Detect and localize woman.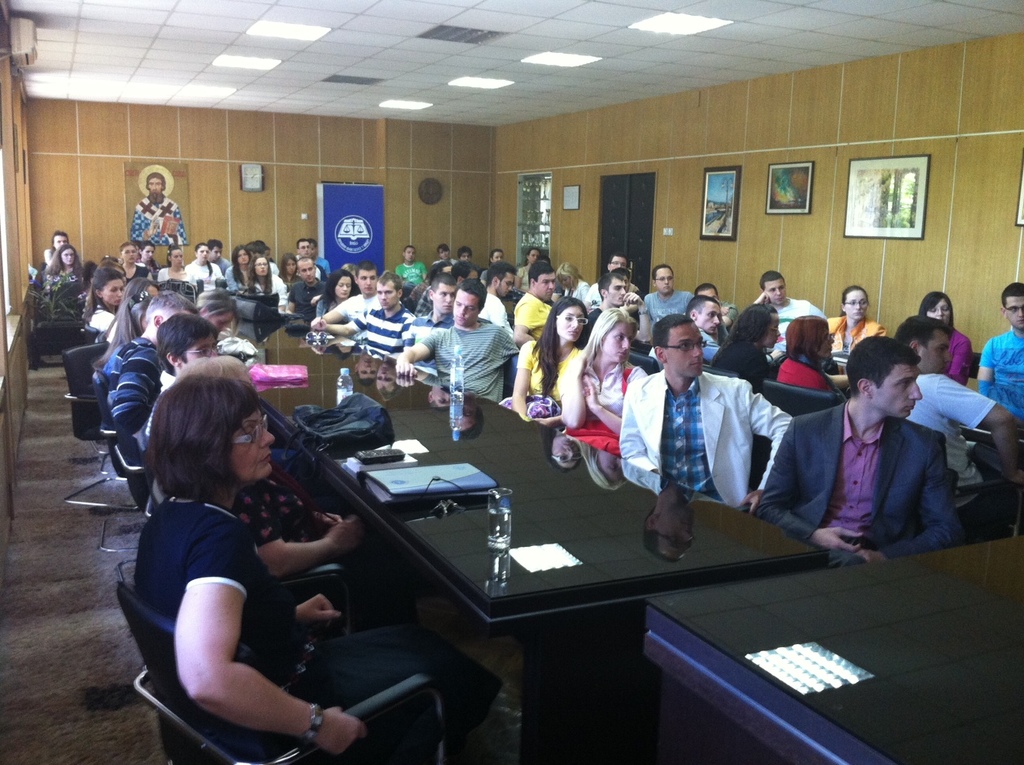
Localized at region(229, 247, 253, 293).
